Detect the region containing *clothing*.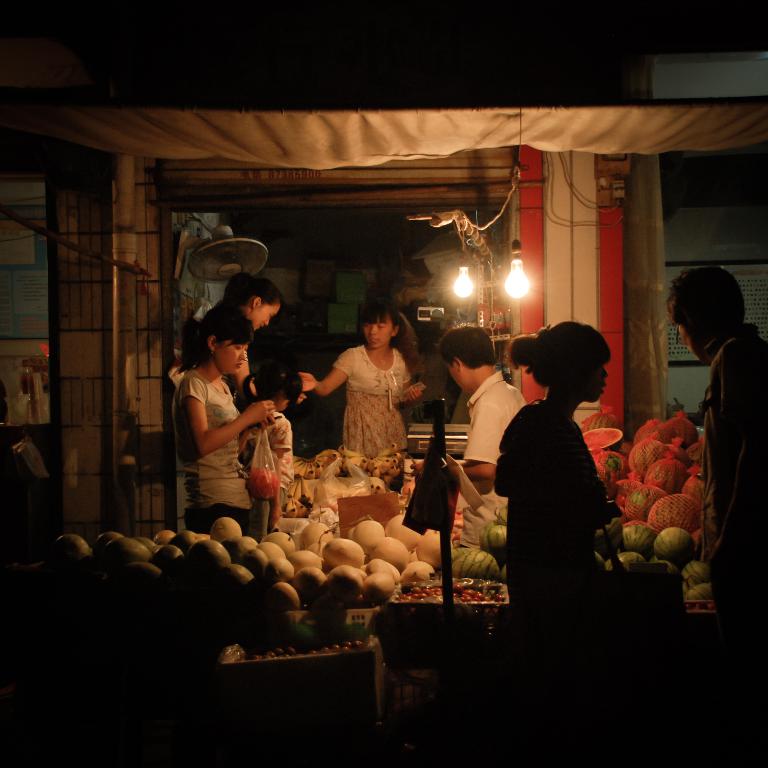
<bbox>326, 332, 424, 469</bbox>.
